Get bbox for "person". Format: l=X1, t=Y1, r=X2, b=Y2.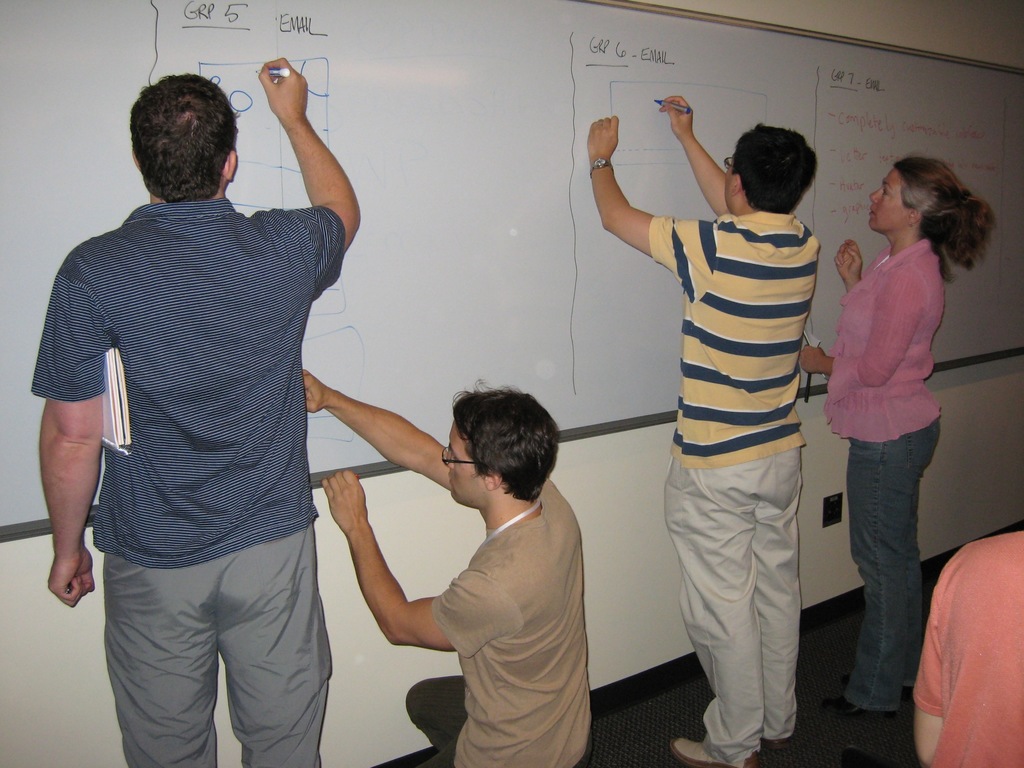
l=803, t=148, r=990, b=710.
